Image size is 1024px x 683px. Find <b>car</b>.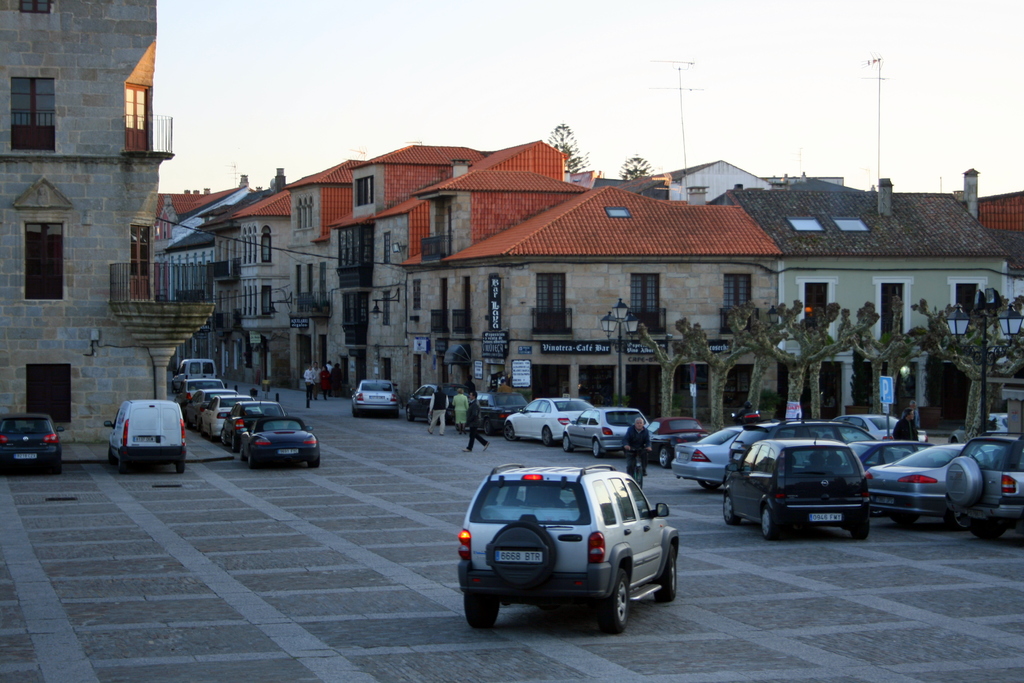
<box>632,413,700,465</box>.
